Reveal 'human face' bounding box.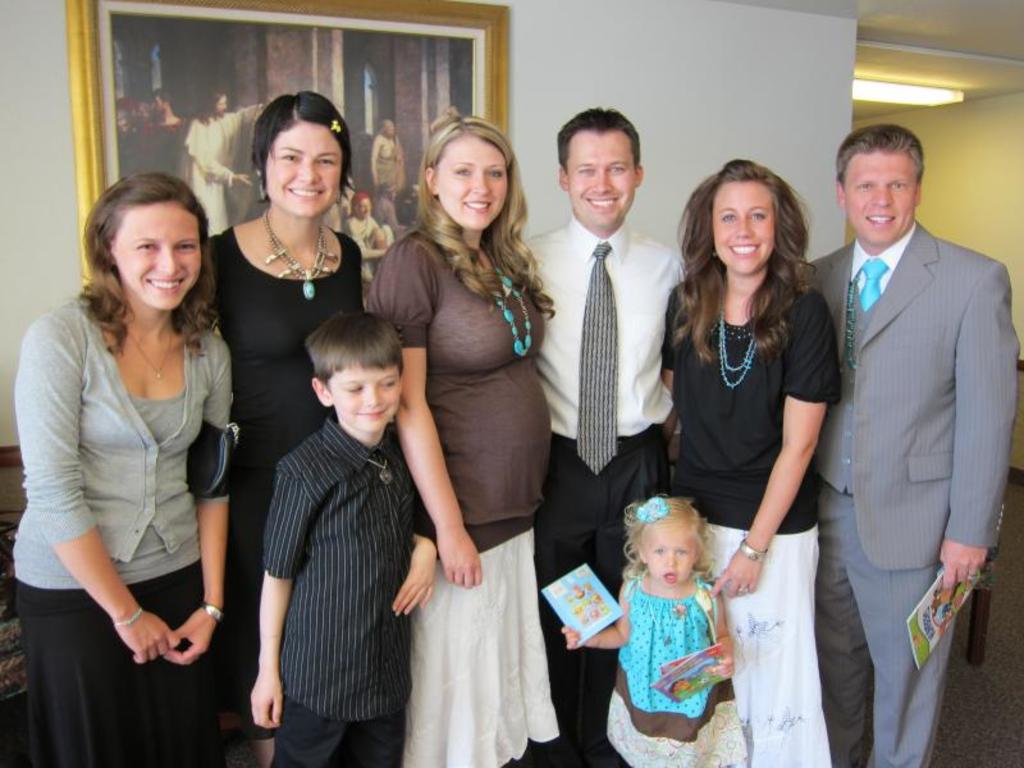
Revealed: pyautogui.locateOnScreen(148, 92, 166, 114).
